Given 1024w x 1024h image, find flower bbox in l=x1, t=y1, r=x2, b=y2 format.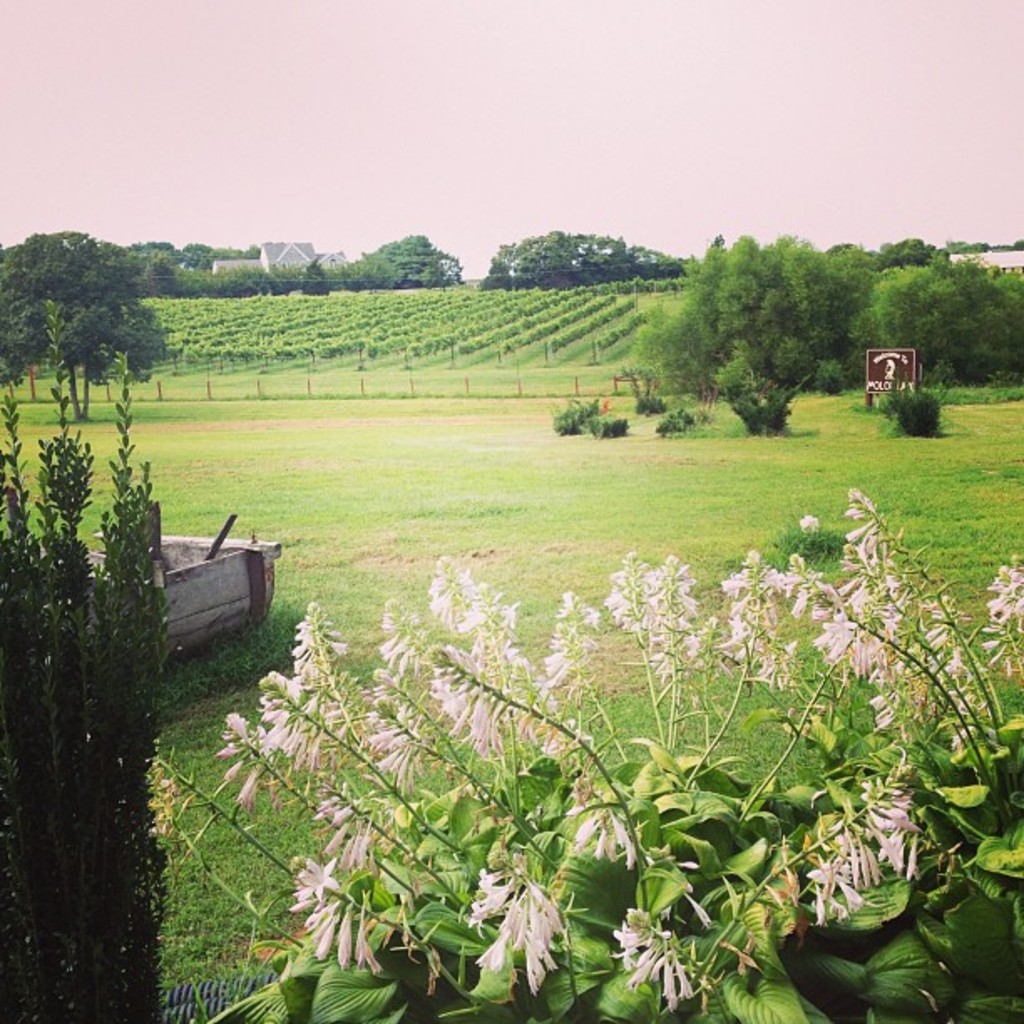
l=835, t=485, r=930, b=599.
